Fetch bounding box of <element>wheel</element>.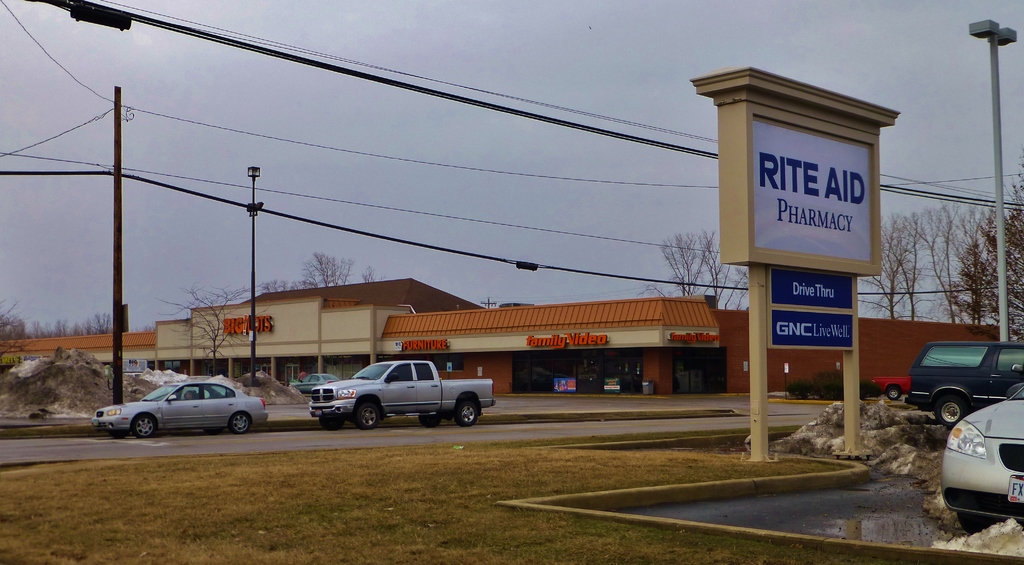
Bbox: <region>935, 391, 972, 427</region>.
